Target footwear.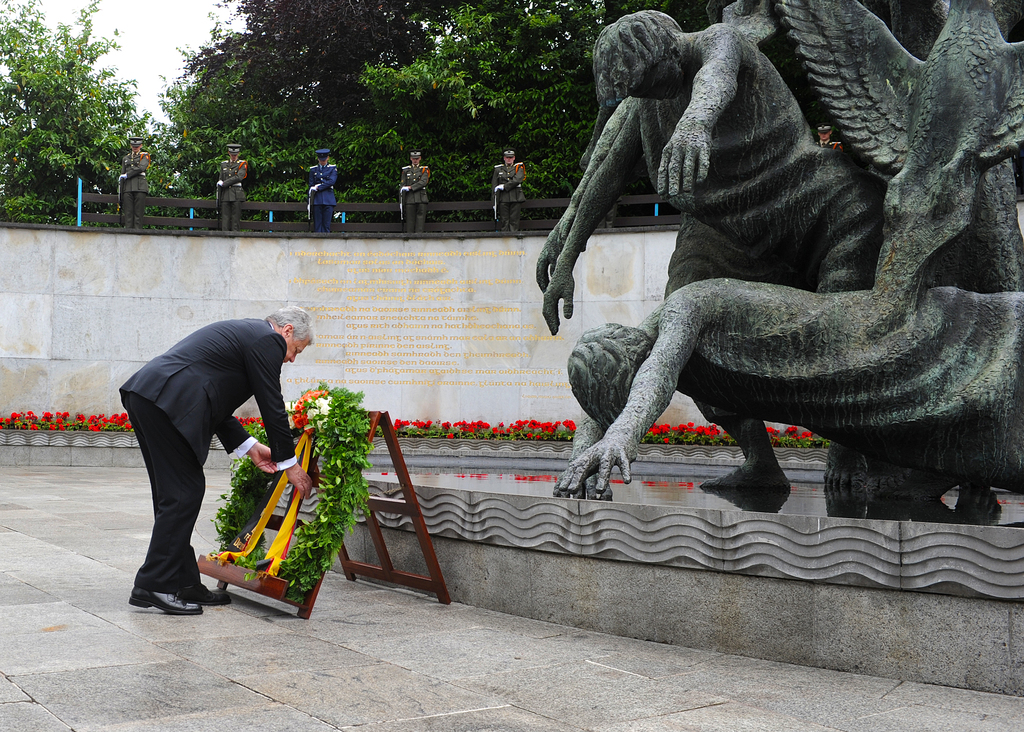
Target region: <bbox>186, 586, 228, 607</bbox>.
